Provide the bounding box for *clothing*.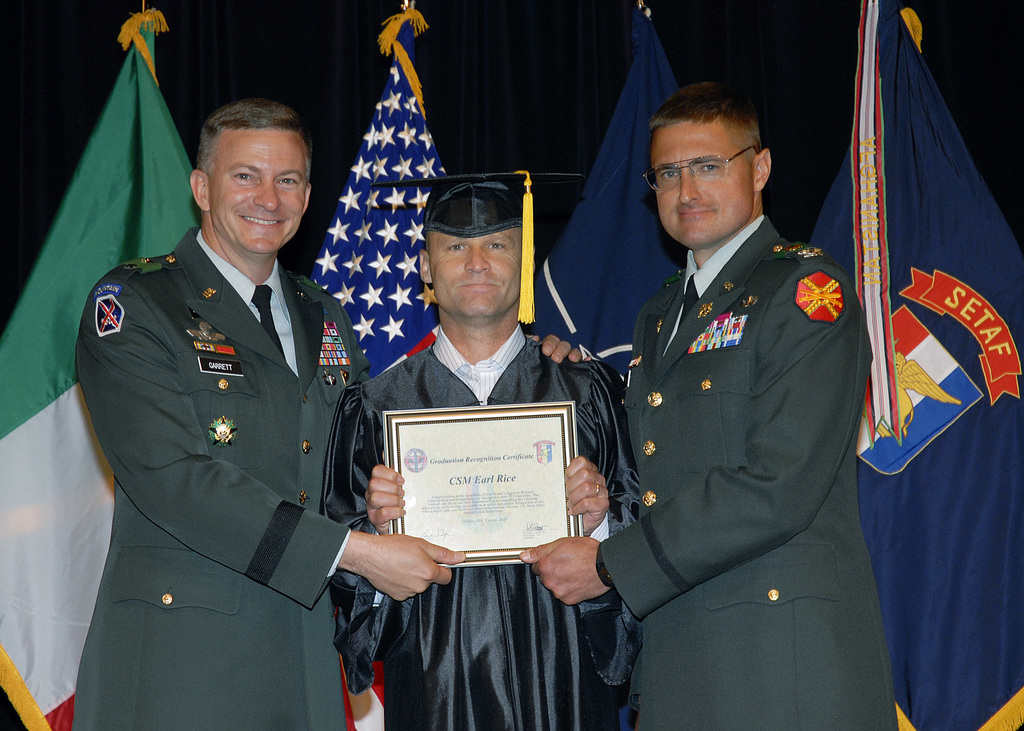
75:225:368:730.
